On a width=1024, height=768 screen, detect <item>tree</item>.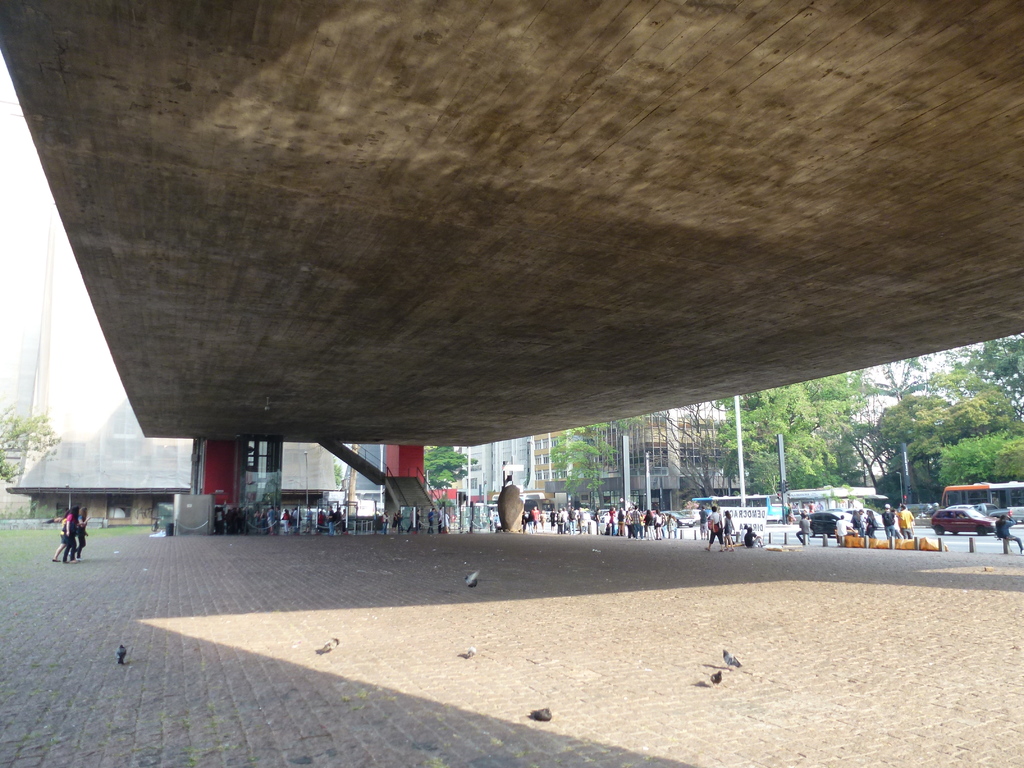
rect(422, 447, 480, 509).
